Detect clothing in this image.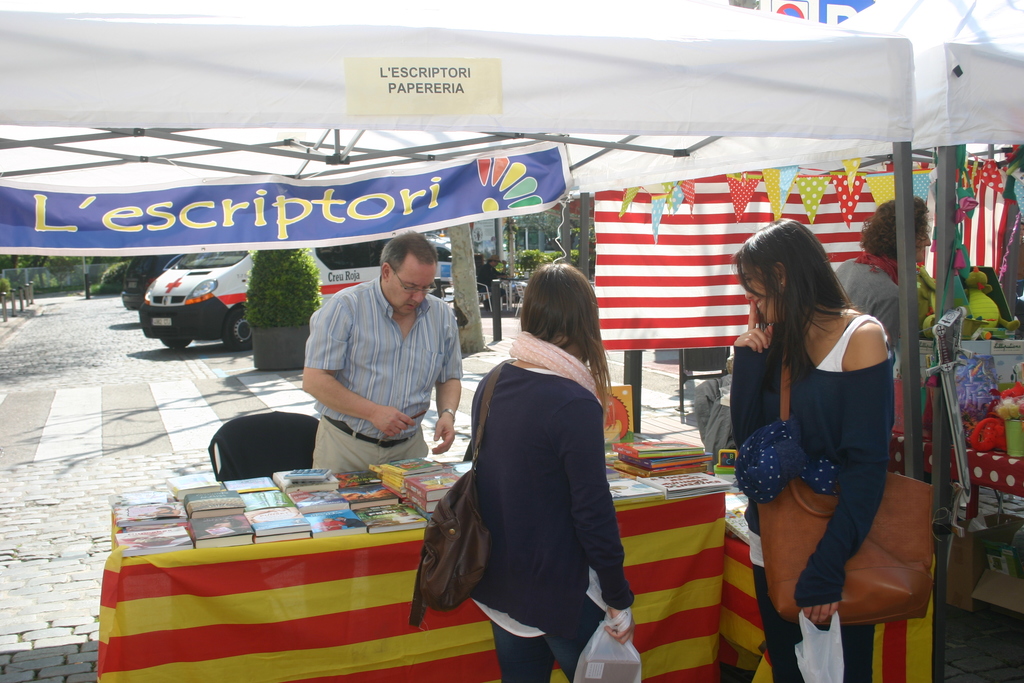
Detection: 841:252:927:336.
